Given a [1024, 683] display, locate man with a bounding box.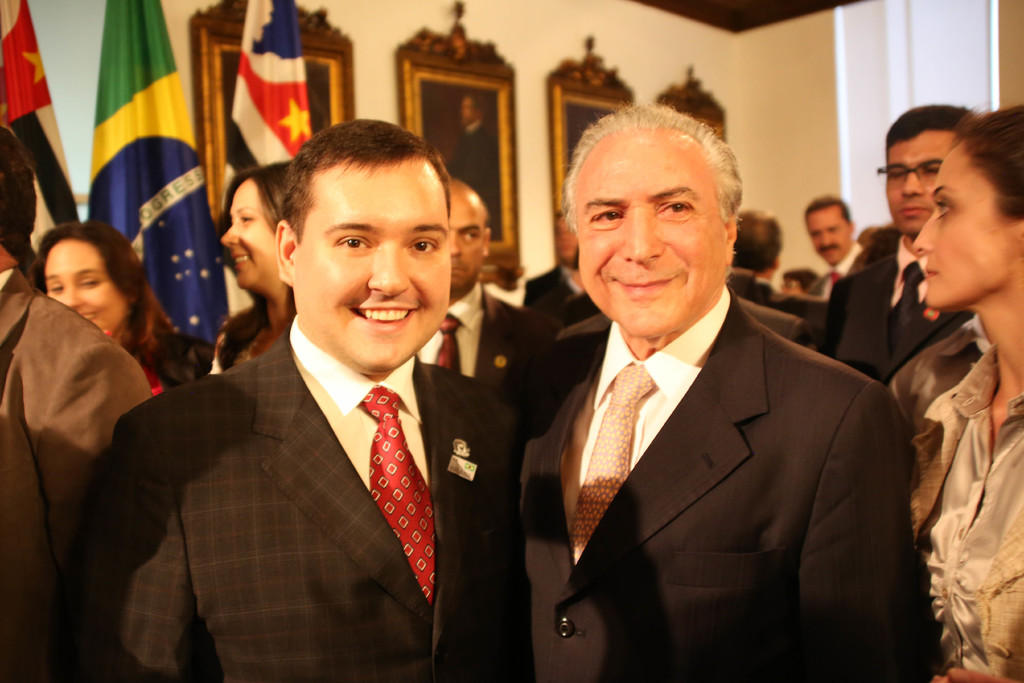
Located: bbox=[0, 122, 147, 679].
